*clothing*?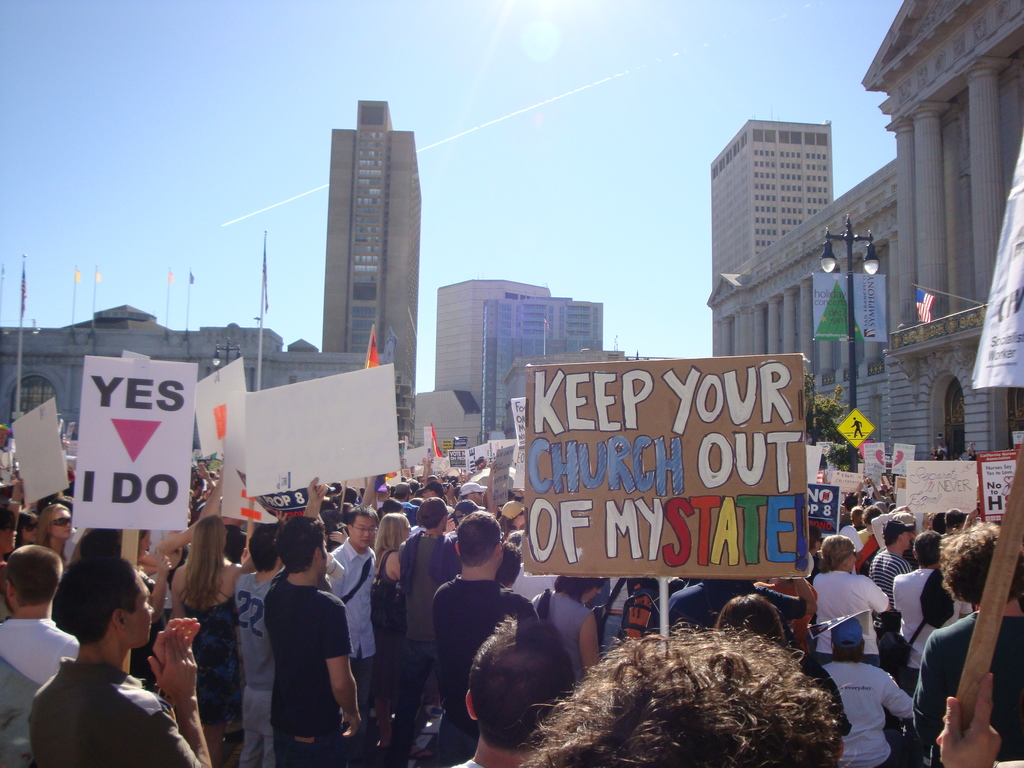
select_region(607, 609, 636, 652)
